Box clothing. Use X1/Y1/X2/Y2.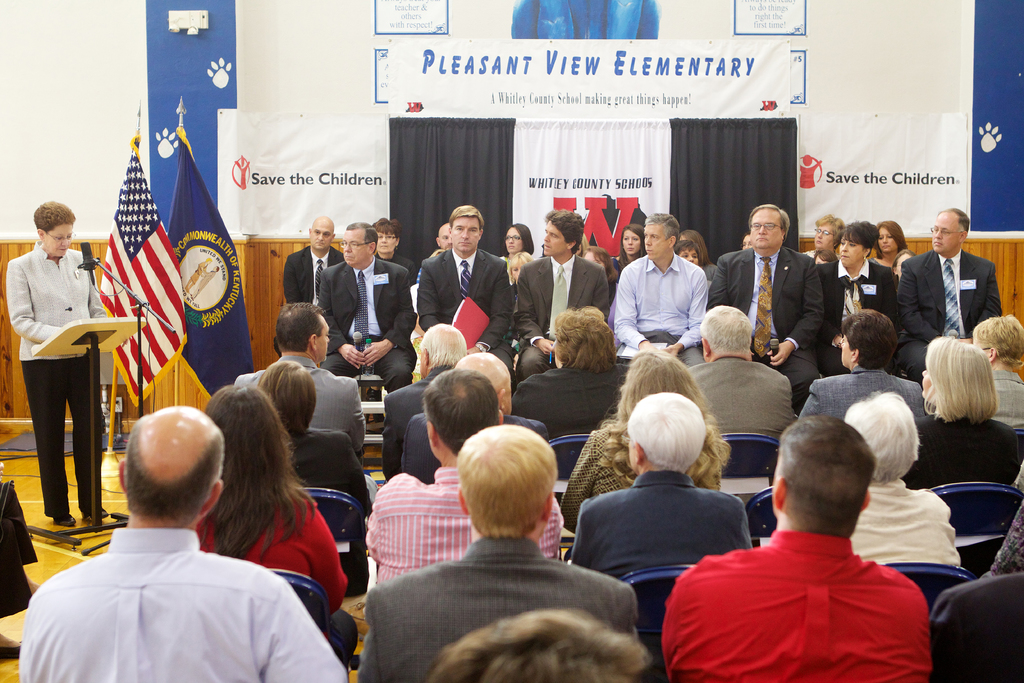
663/532/932/682.
